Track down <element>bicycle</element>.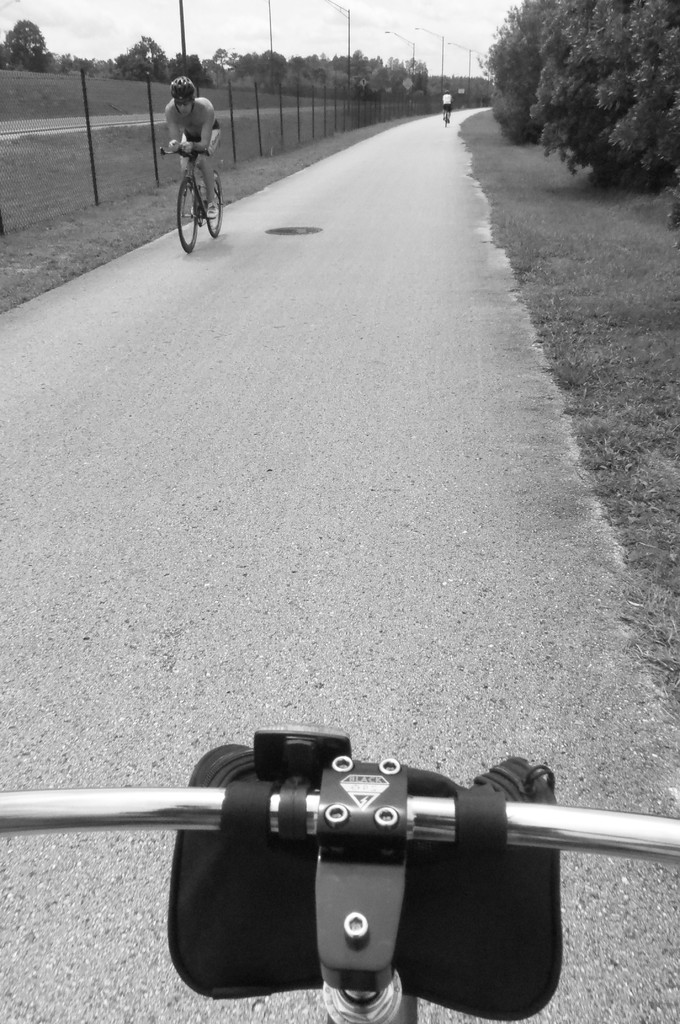
Tracked to [x1=0, y1=724, x2=679, y2=1023].
